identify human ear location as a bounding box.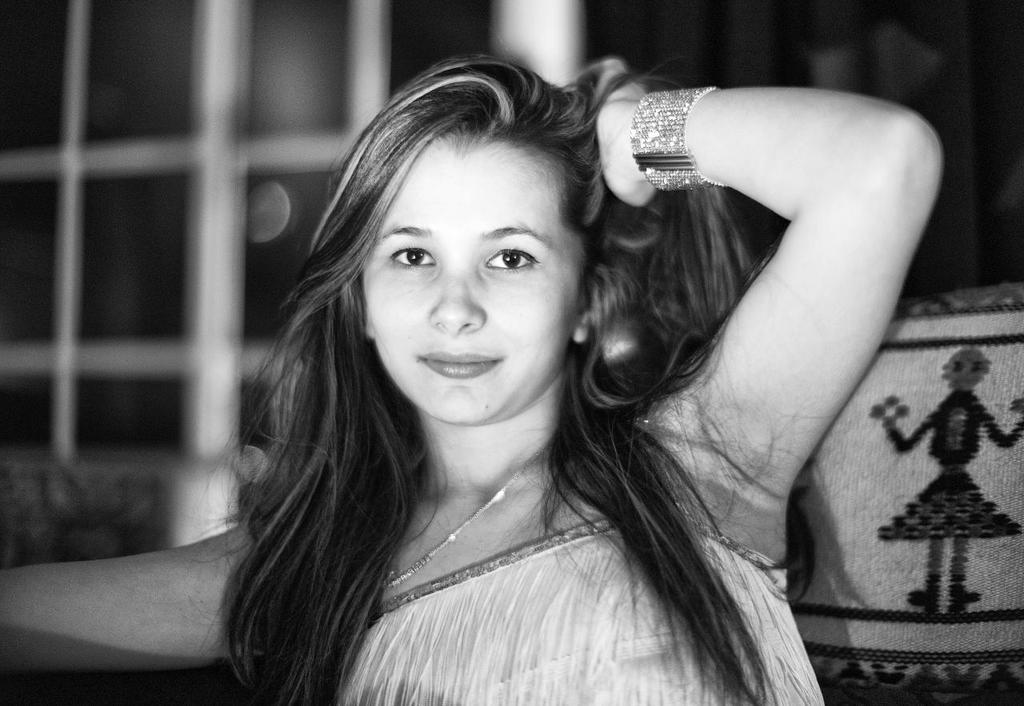
575,281,614,345.
